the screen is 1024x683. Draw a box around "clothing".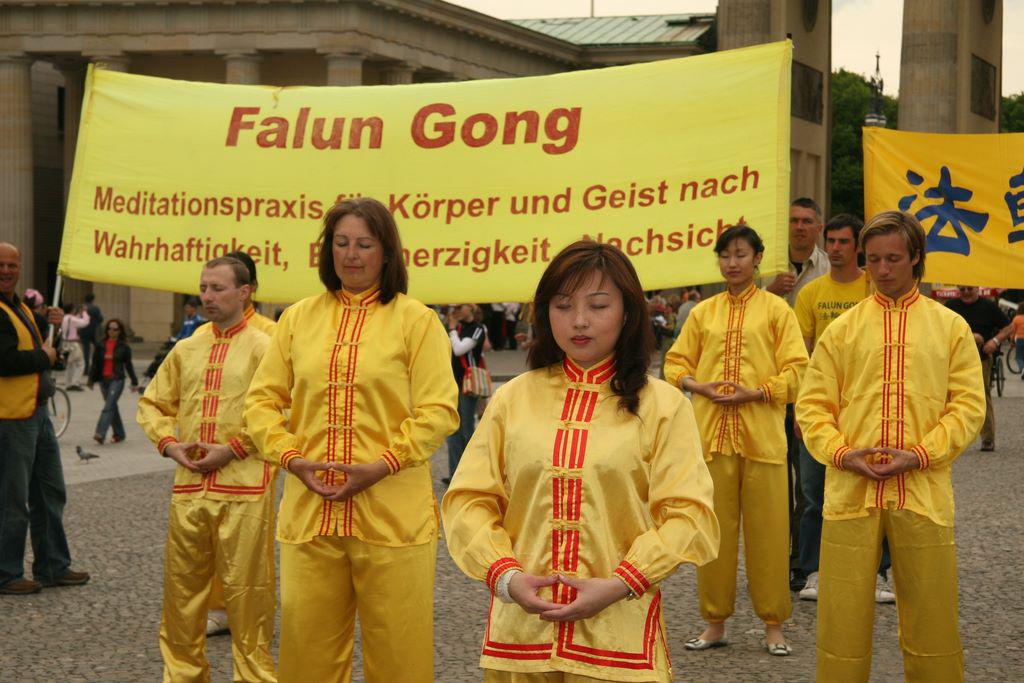
0:298:82:581.
